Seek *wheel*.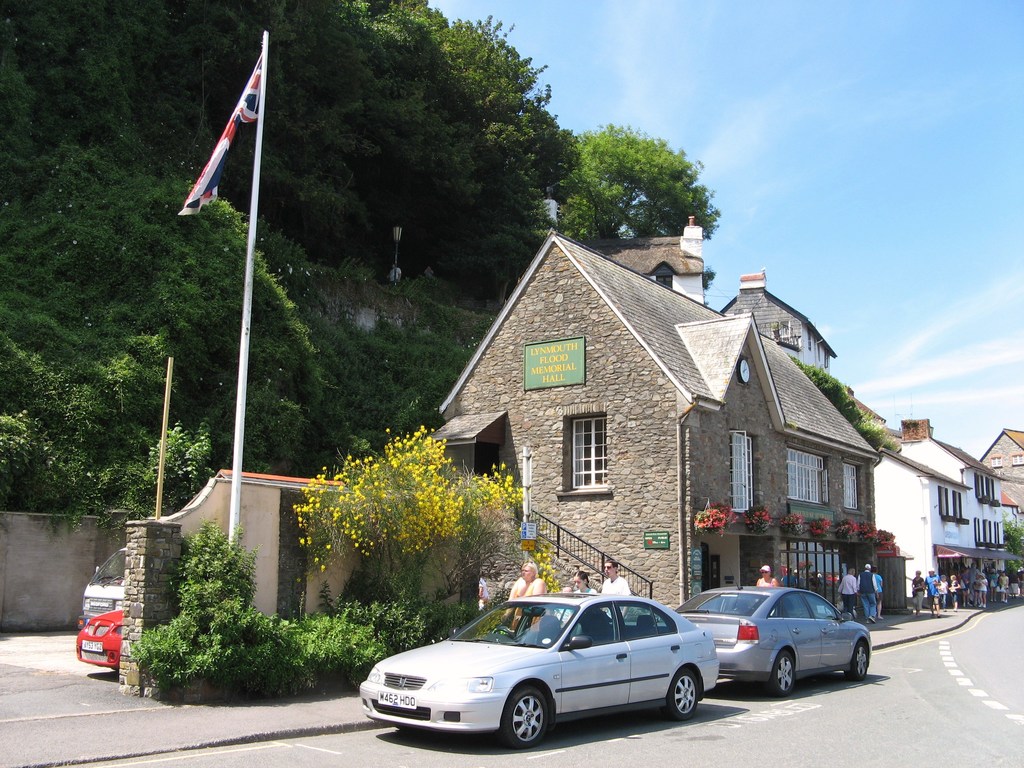
box(646, 660, 705, 737).
